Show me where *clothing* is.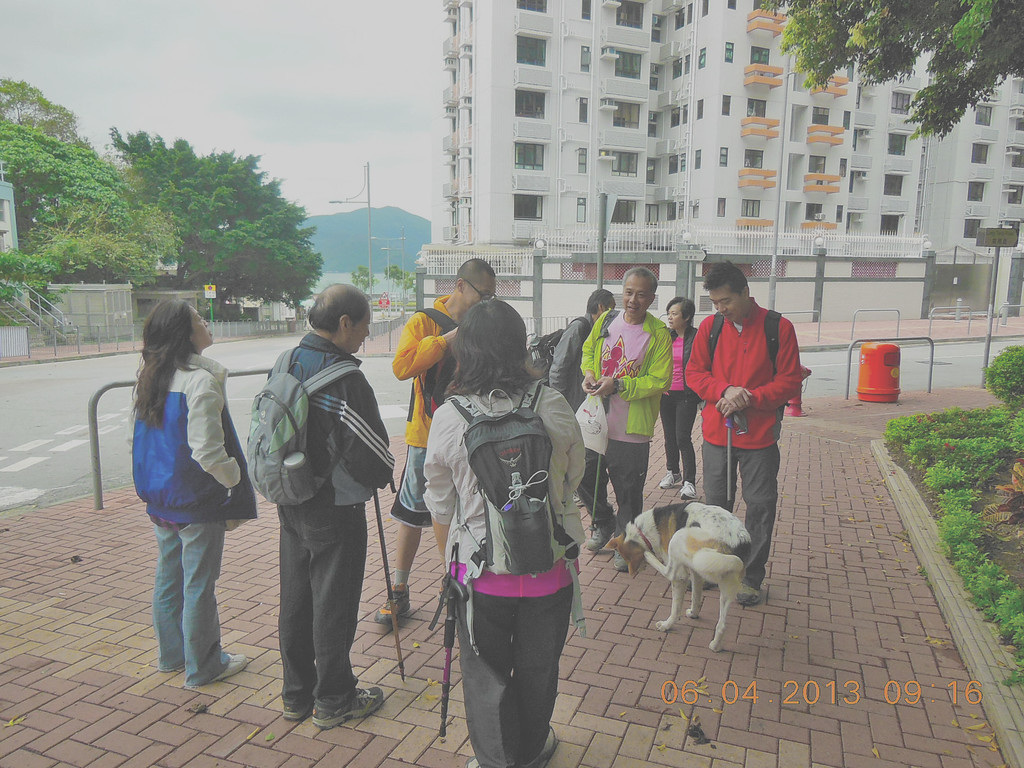
*clothing* is at (266, 506, 375, 724).
